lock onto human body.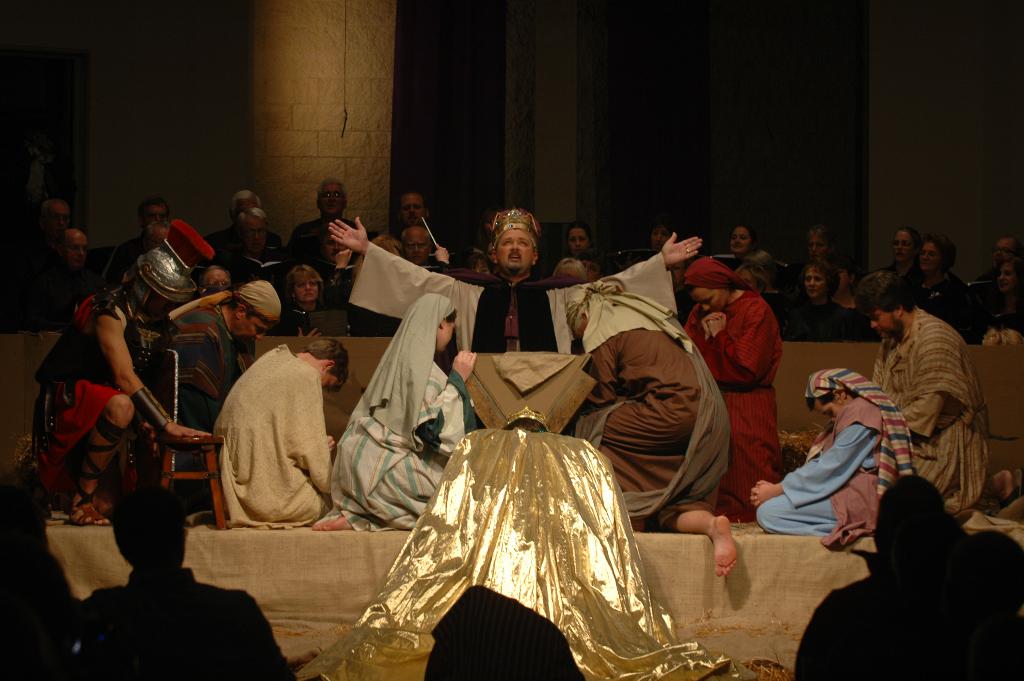
Locked: (left=784, top=254, right=845, bottom=306).
